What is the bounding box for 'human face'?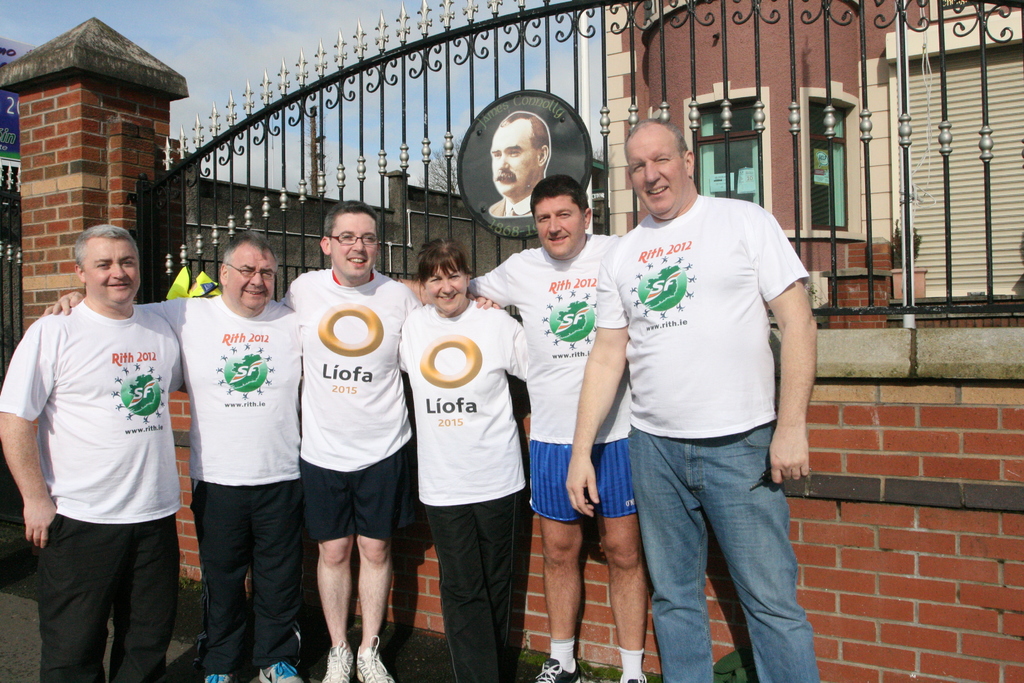
(left=329, top=213, right=385, bottom=279).
